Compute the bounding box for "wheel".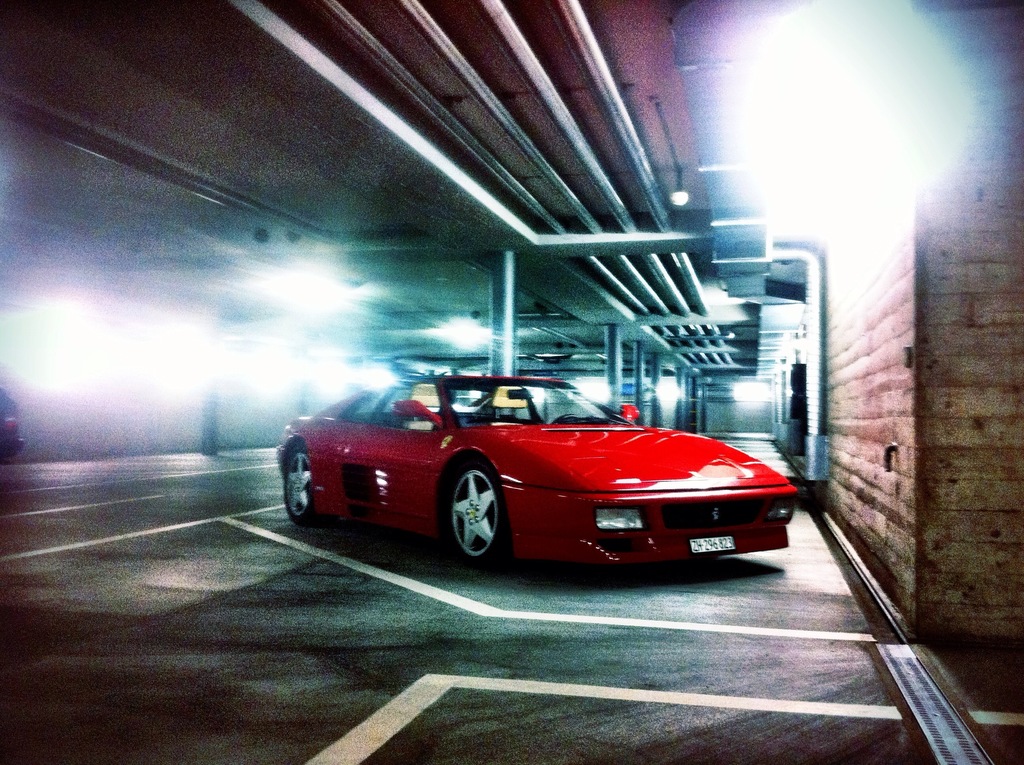
x1=280, y1=443, x2=322, y2=527.
